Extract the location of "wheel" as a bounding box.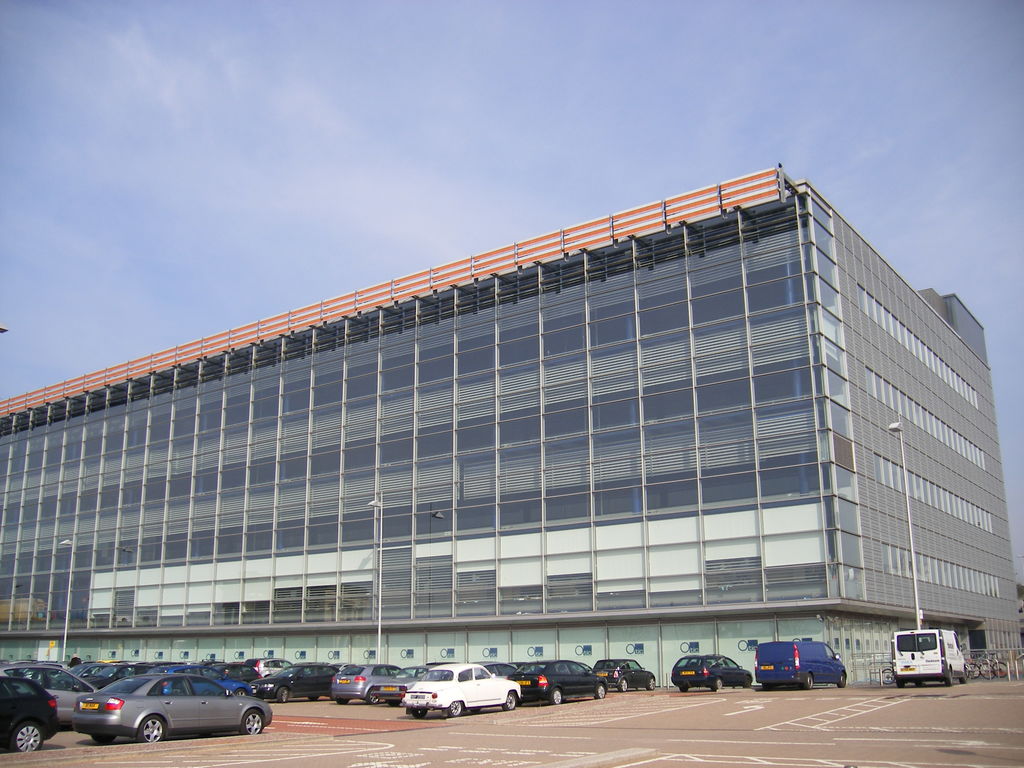
91, 733, 117, 744.
